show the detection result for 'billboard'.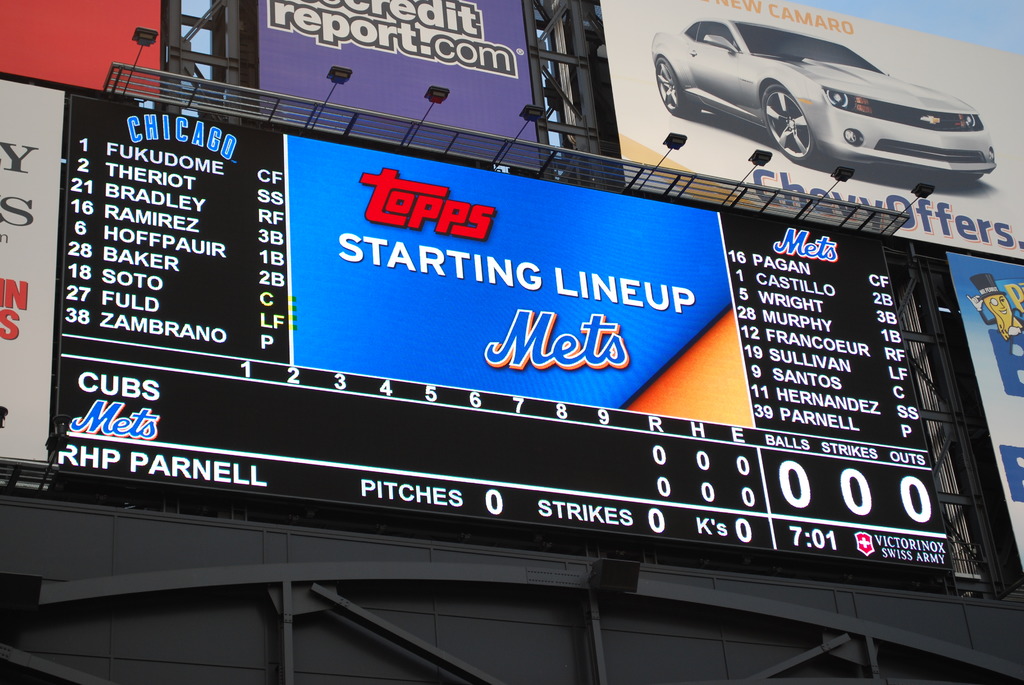
{"x1": 28, "y1": 48, "x2": 970, "y2": 613}.
